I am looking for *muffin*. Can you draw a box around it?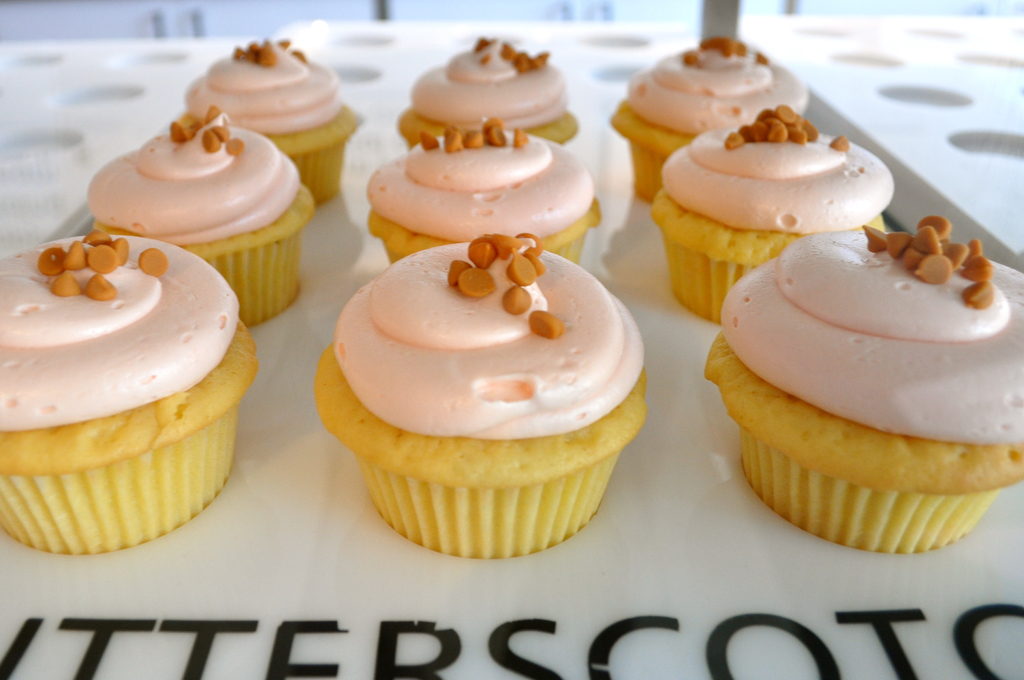
Sure, the bounding box is [left=607, top=34, right=810, bottom=204].
